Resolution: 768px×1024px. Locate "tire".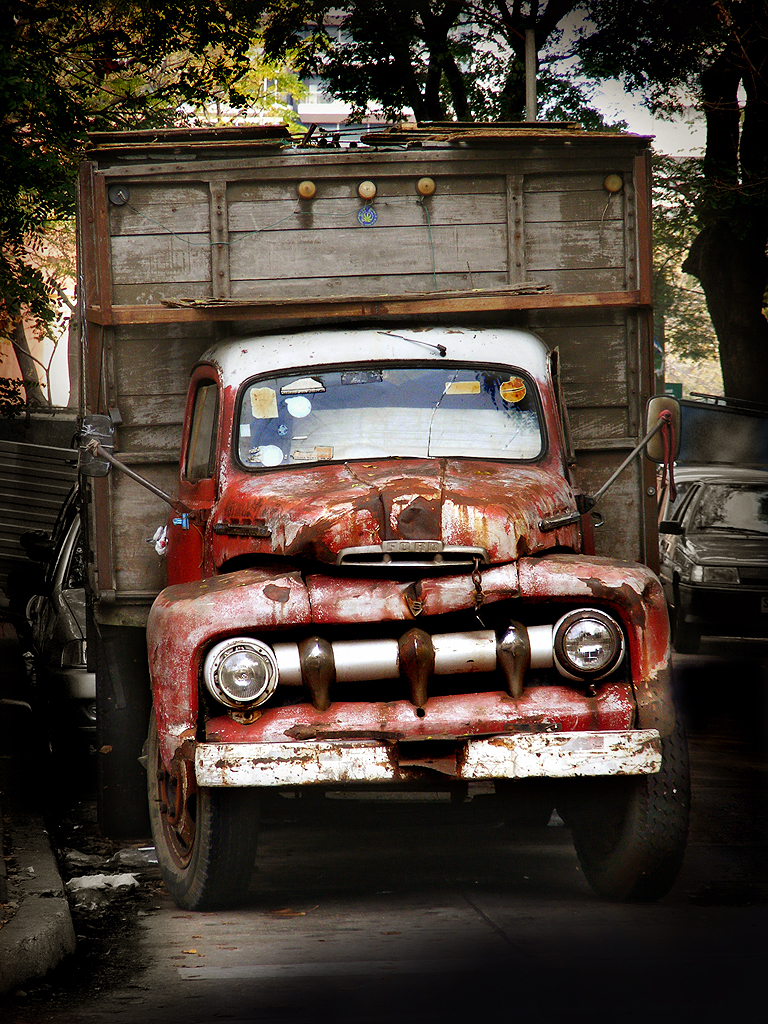
(x1=36, y1=708, x2=71, y2=781).
